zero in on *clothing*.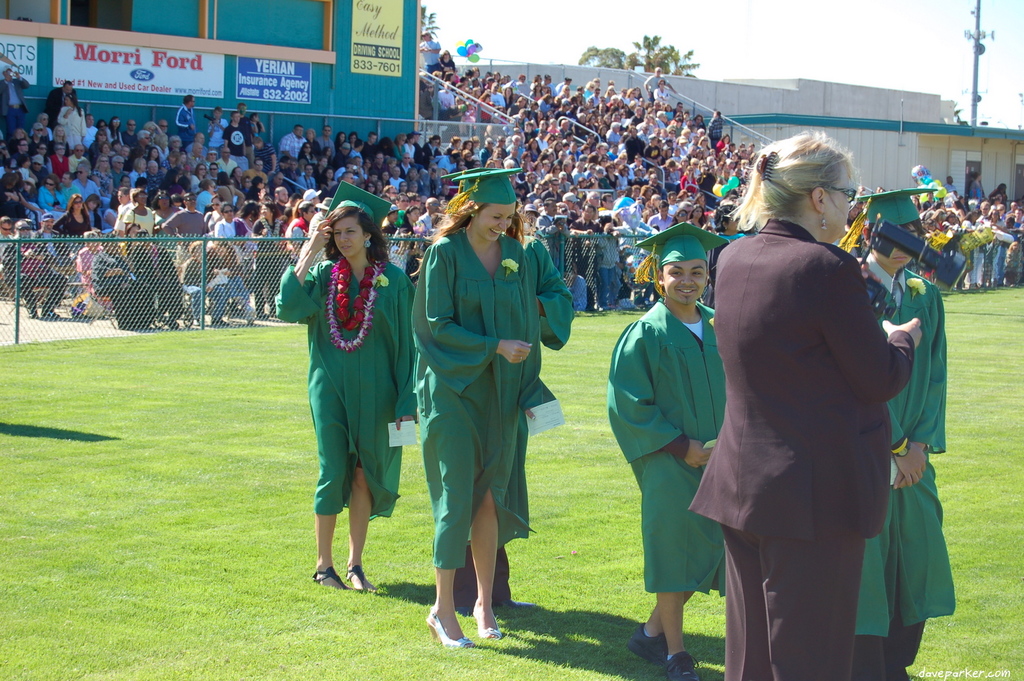
Zeroed in: x1=269 y1=245 x2=424 y2=520.
